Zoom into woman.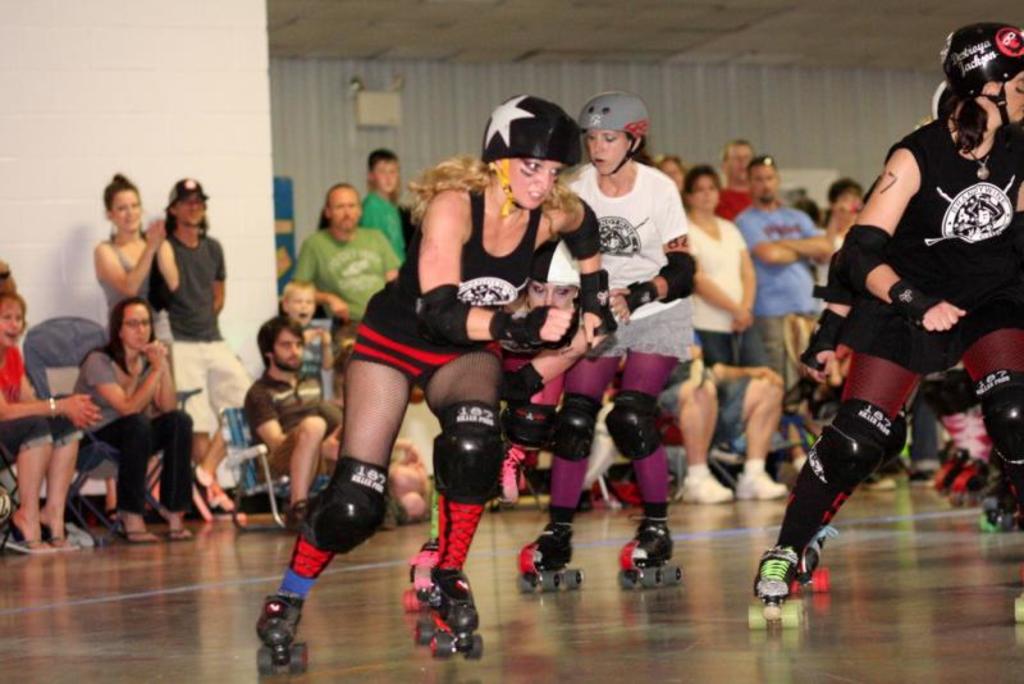
Zoom target: [684, 156, 776, 374].
